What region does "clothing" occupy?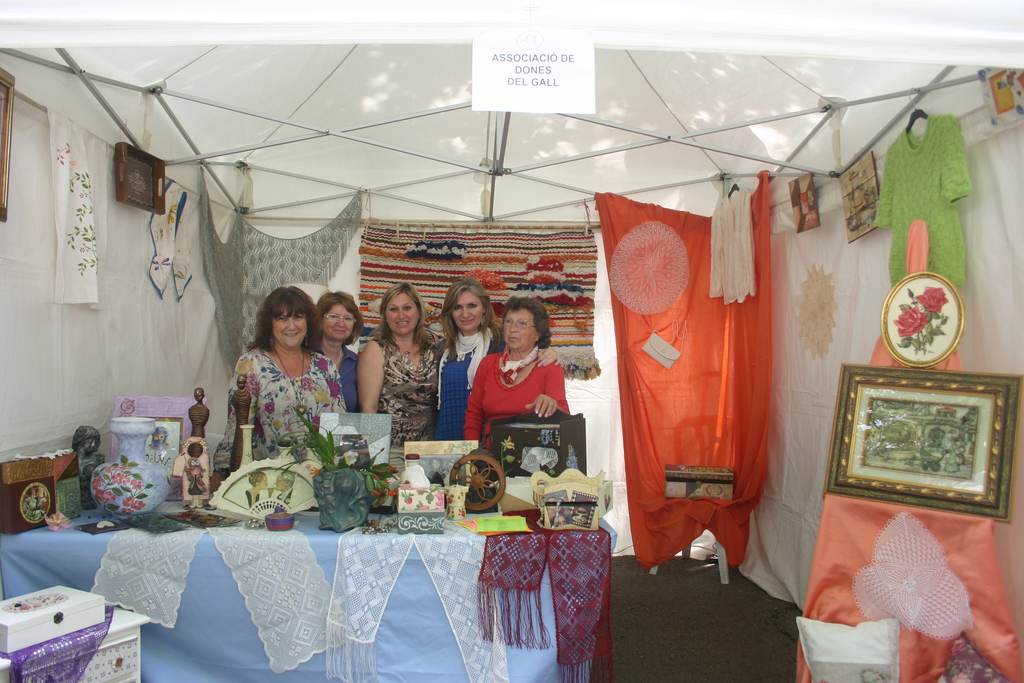
<region>466, 343, 565, 449</region>.
